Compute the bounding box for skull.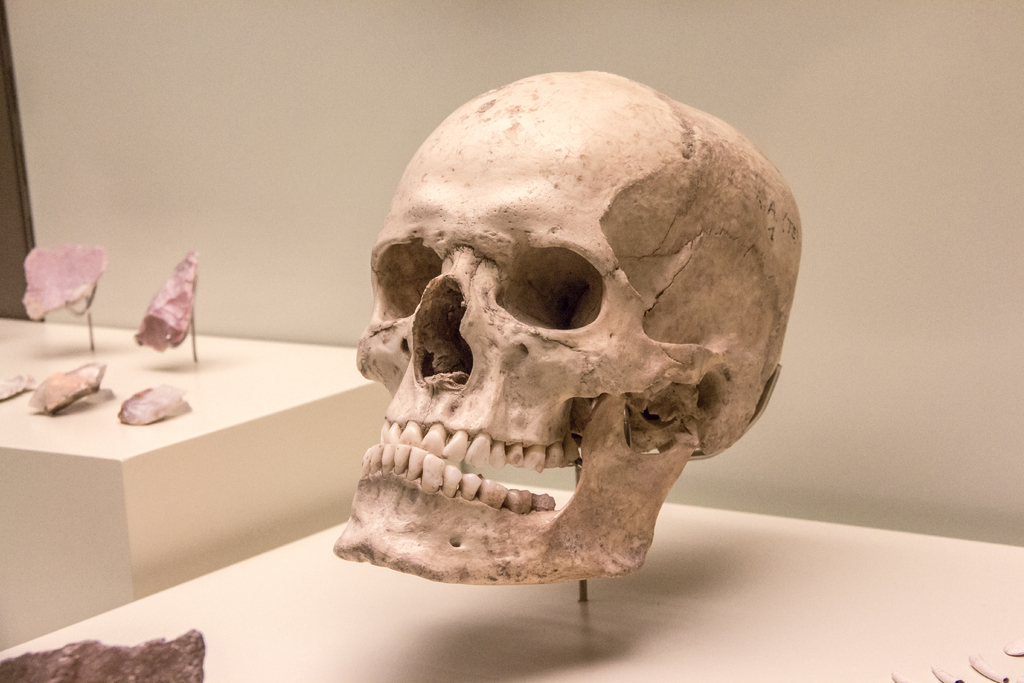
<bbox>332, 72, 803, 587</bbox>.
